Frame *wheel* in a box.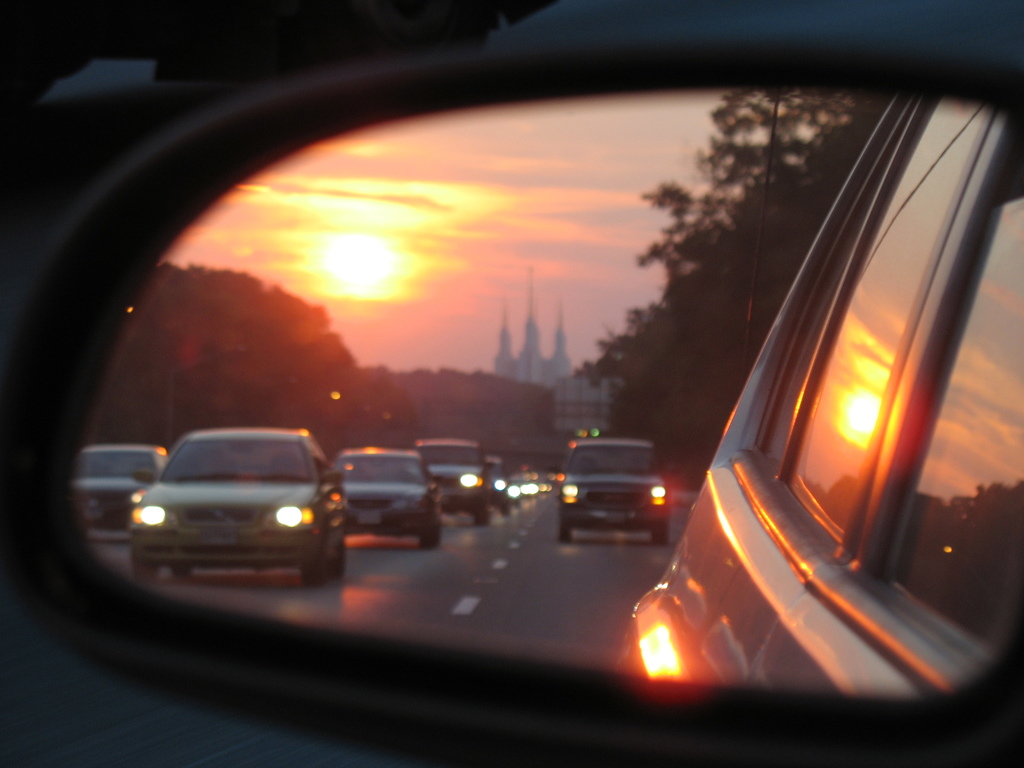
detection(424, 515, 443, 551).
